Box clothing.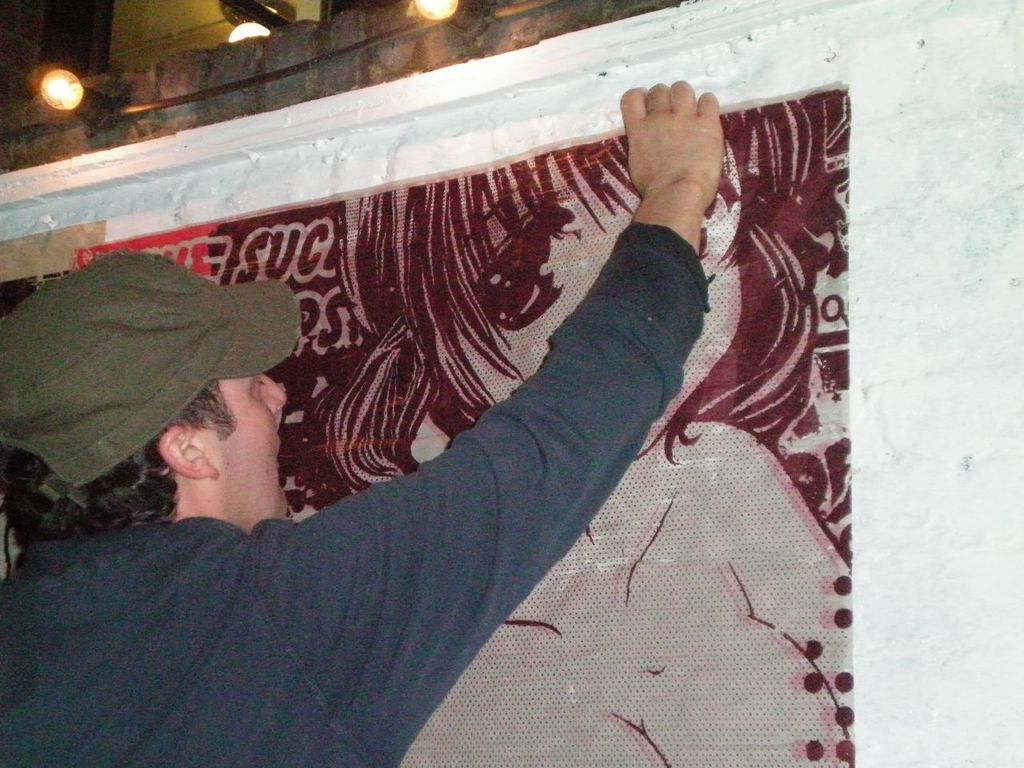
pyautogui.locateOnScreen(0, 220, 707, 767).
